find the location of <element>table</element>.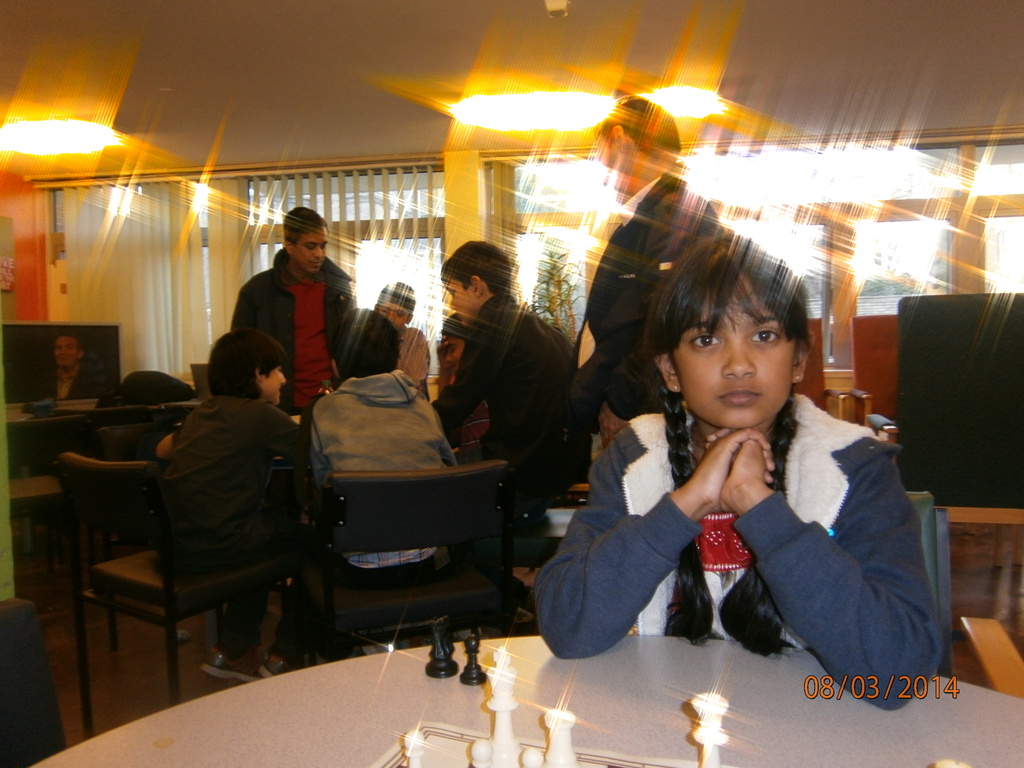
Location: (0, 607, 1023, 767).
